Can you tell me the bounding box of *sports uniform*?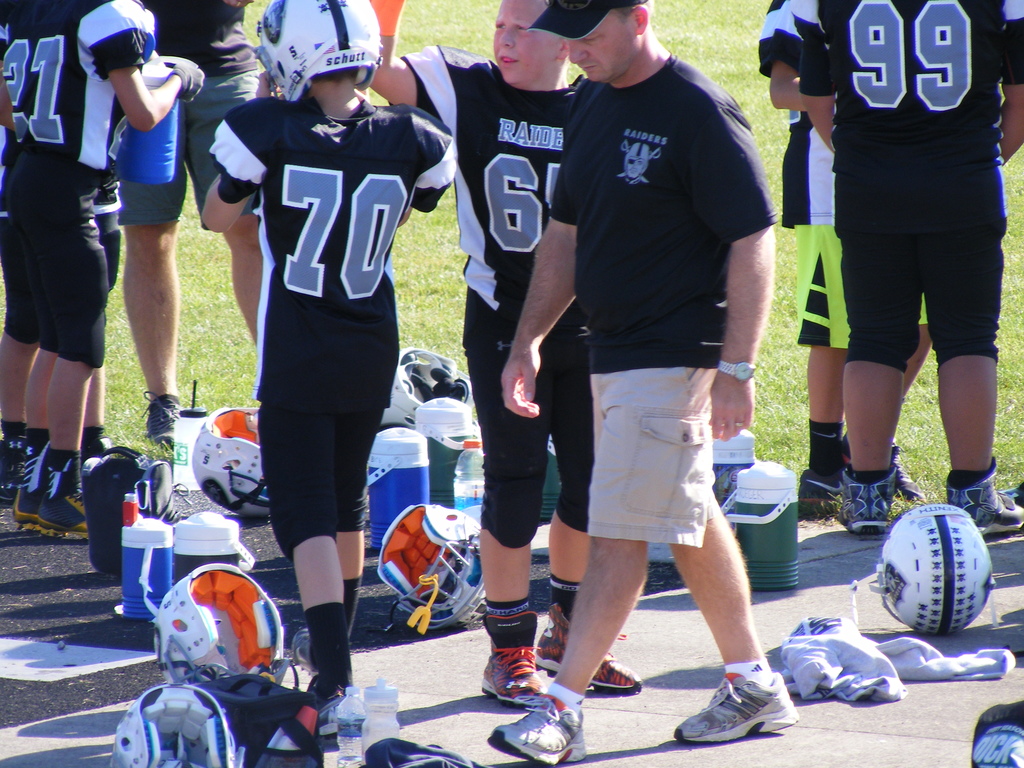
left=123, top=0, right=279, bottom=228.
